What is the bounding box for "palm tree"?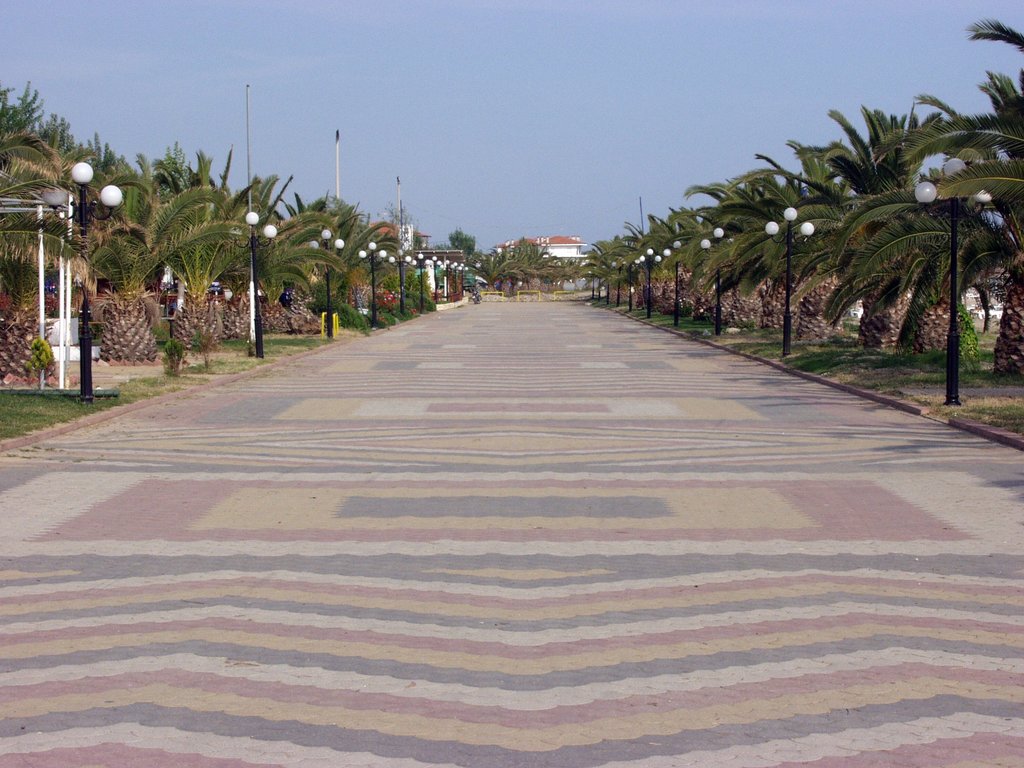
<region>689, 175, 818, 327</region>.
